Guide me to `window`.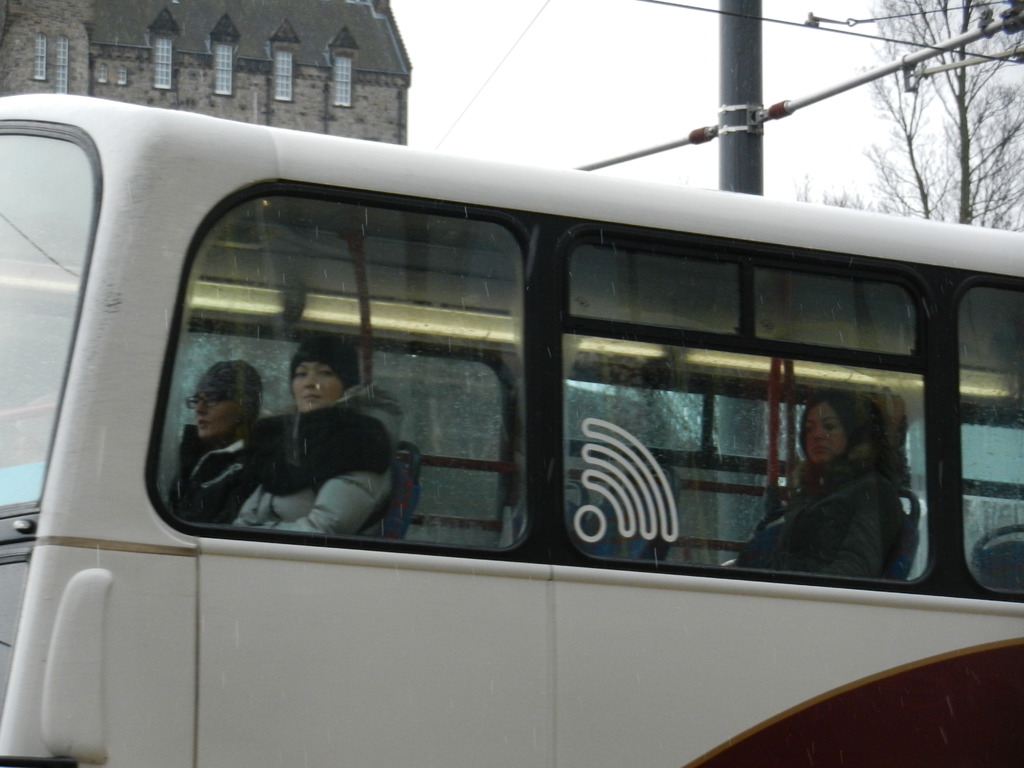
Guidance: bbox=(145, 2, 186, 93).
